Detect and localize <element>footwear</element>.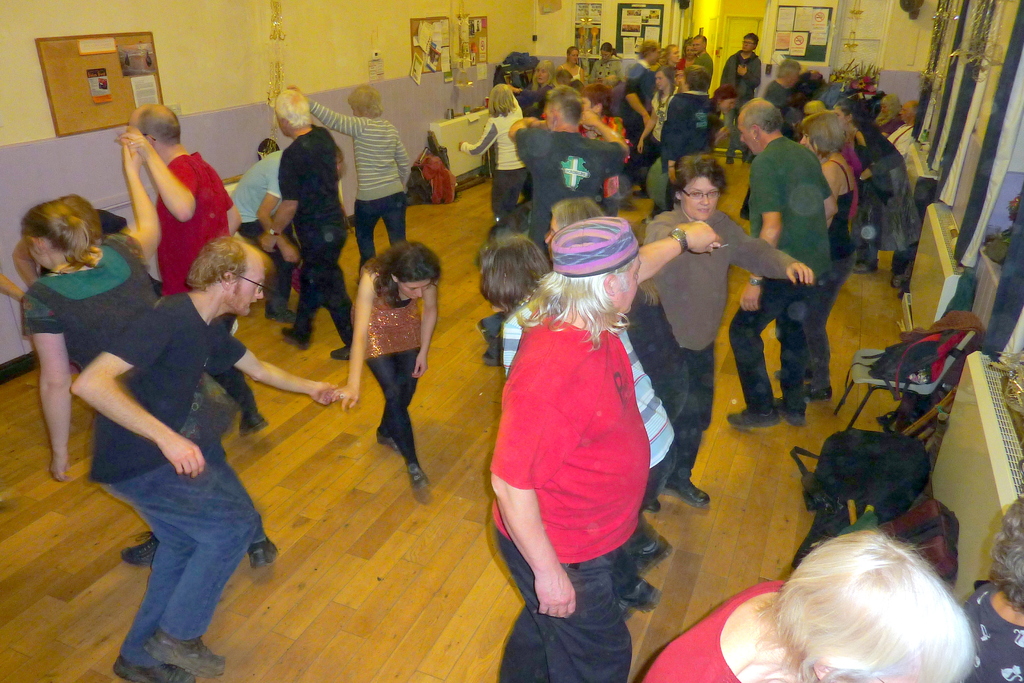
Localized at (783, 404, 806, 426).
